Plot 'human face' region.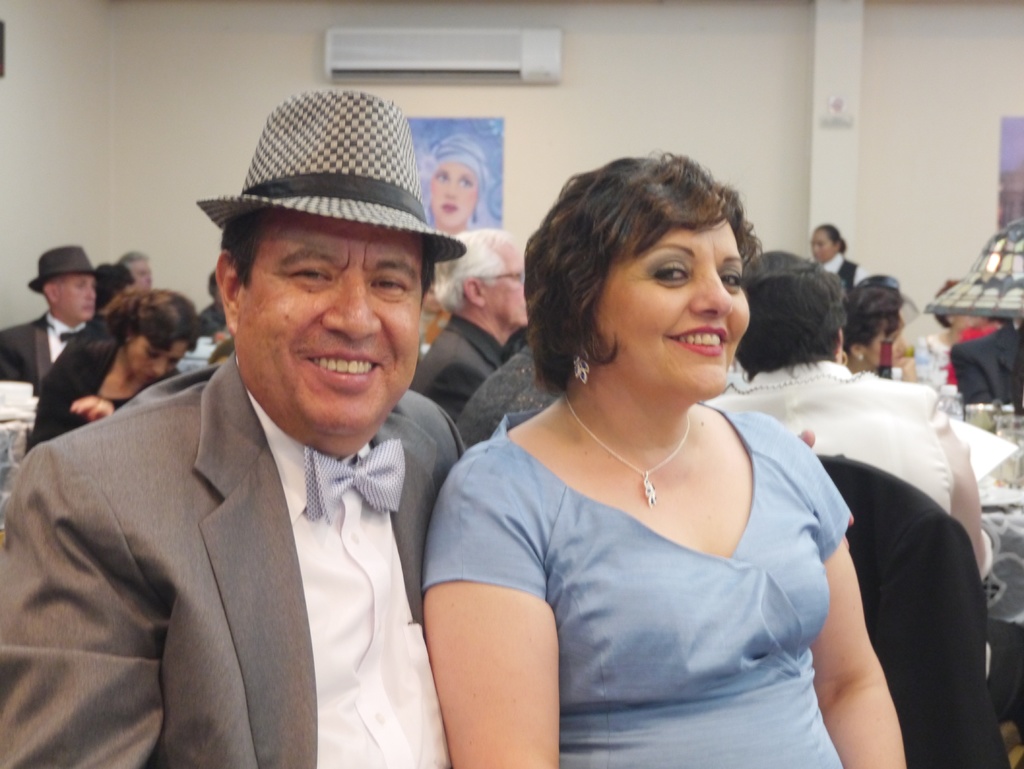
Plotted at 596:214:757:394.
